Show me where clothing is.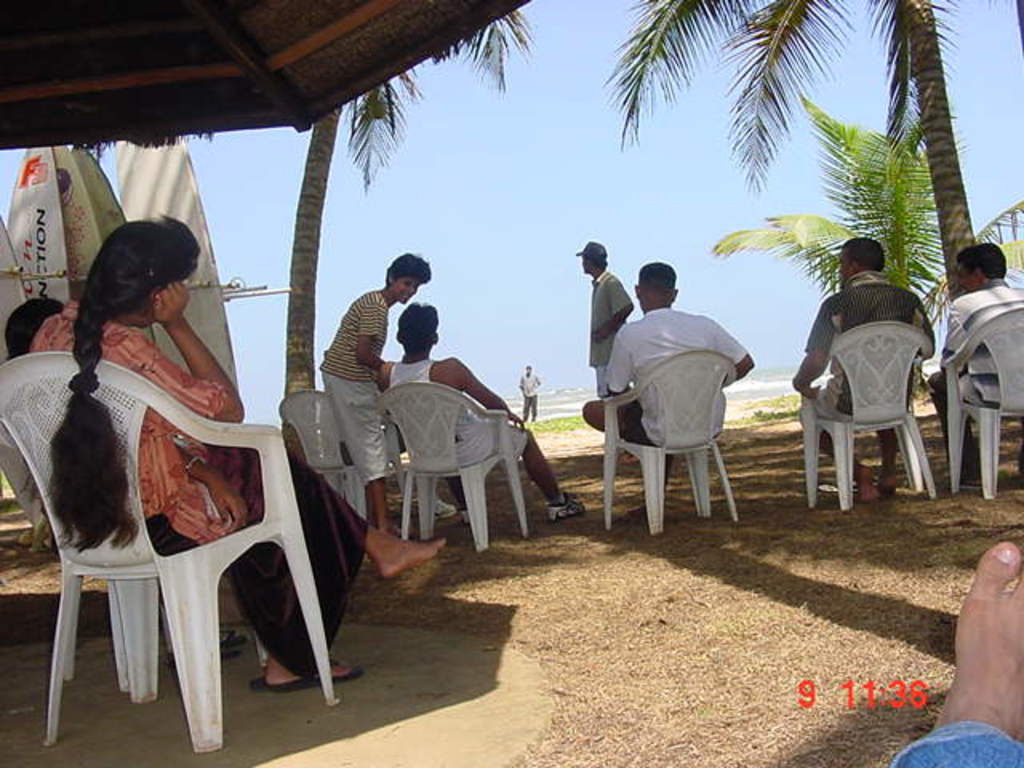
clothing is at [314,283,403,494].
